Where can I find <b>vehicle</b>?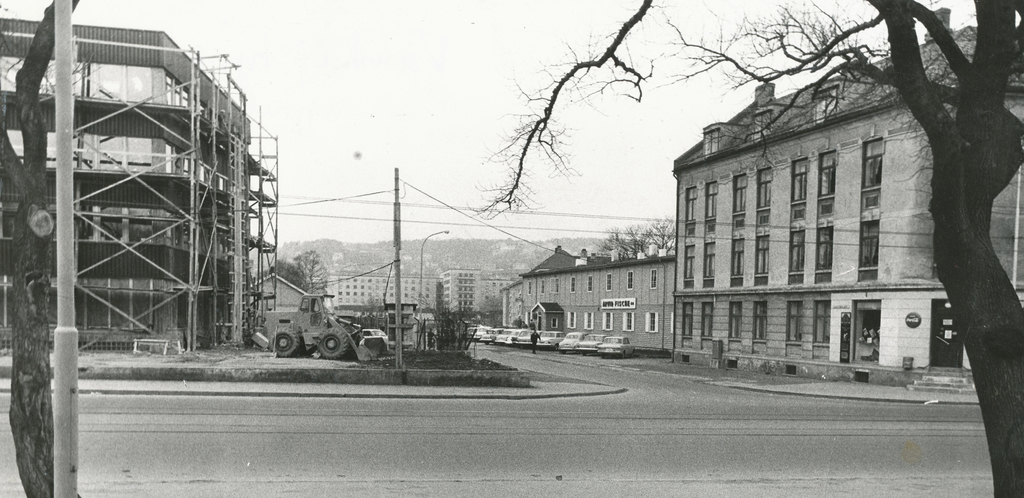
You can find it at 474,320,479,340.
